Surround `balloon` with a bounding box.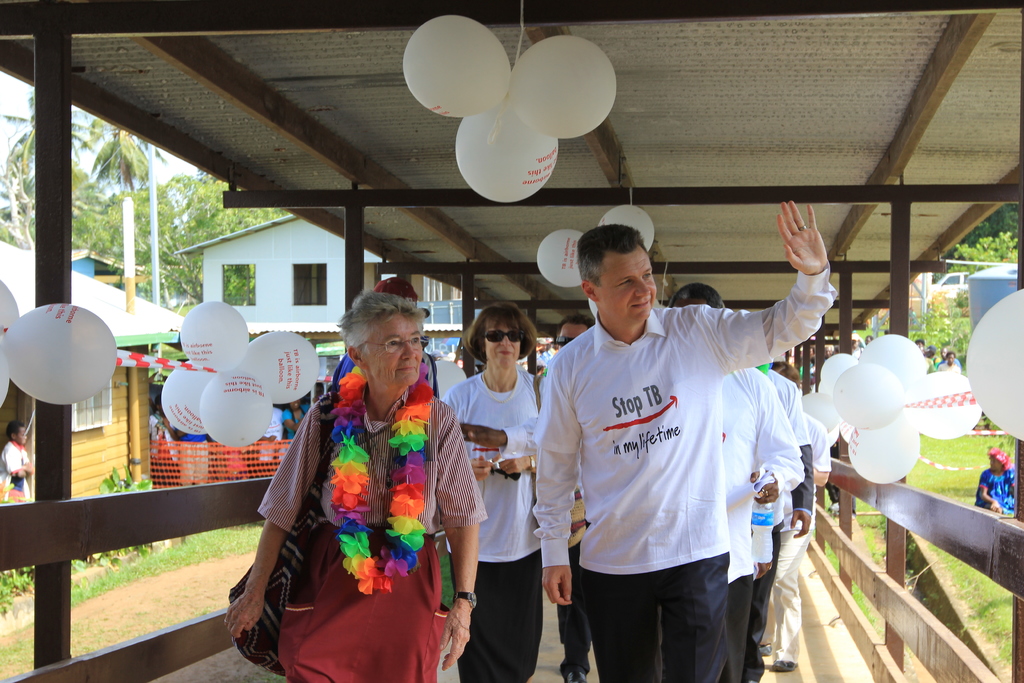
[left=405, top=13, right=509, bottom=120].
